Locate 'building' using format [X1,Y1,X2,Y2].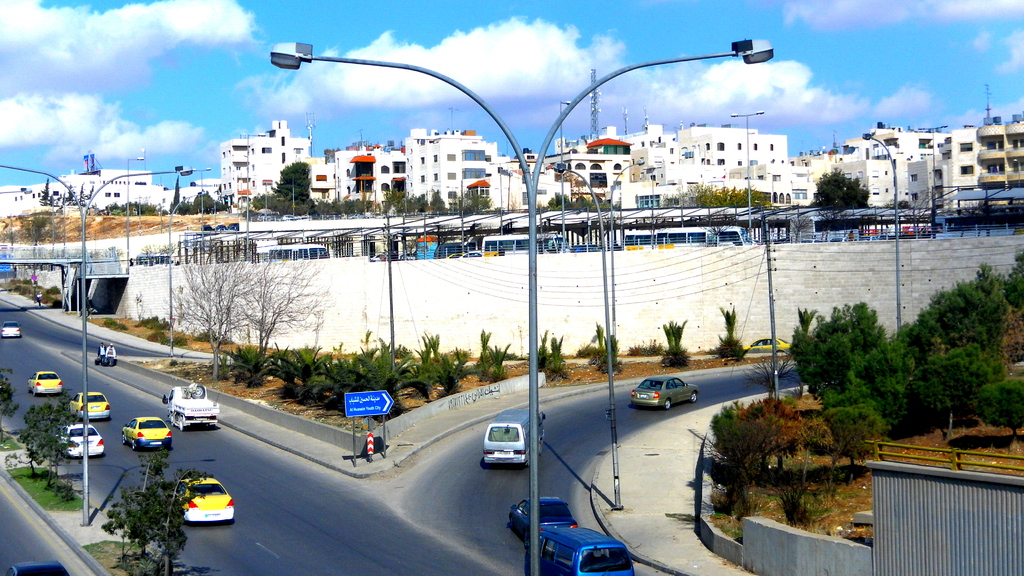
[788,124,1023,217].
